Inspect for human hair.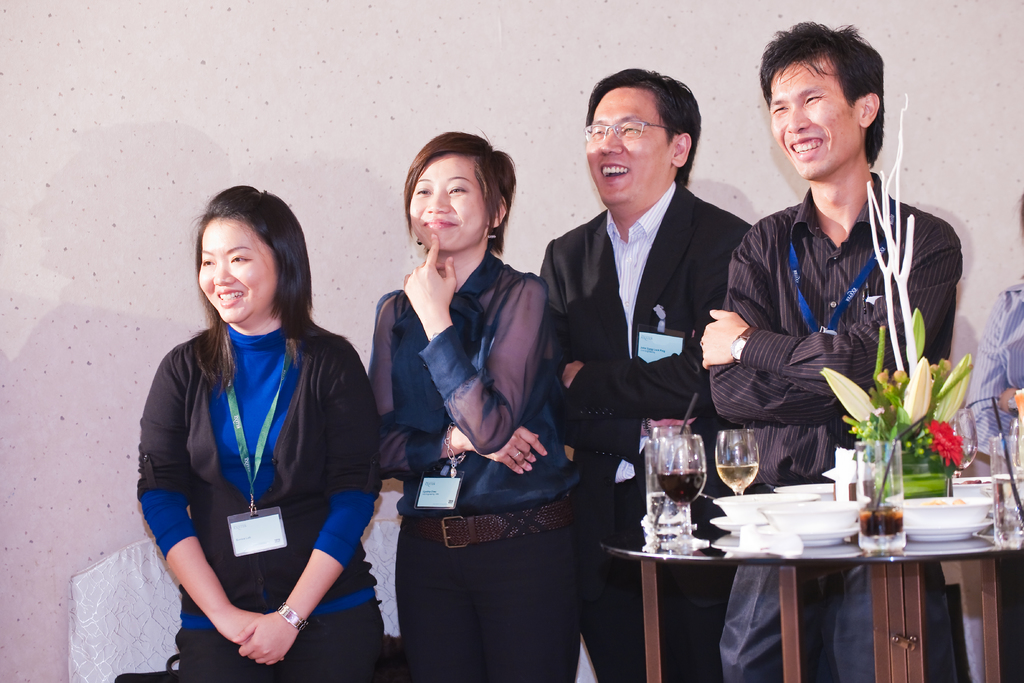
Inspection: l=758, t=24, r=883, b=160.
